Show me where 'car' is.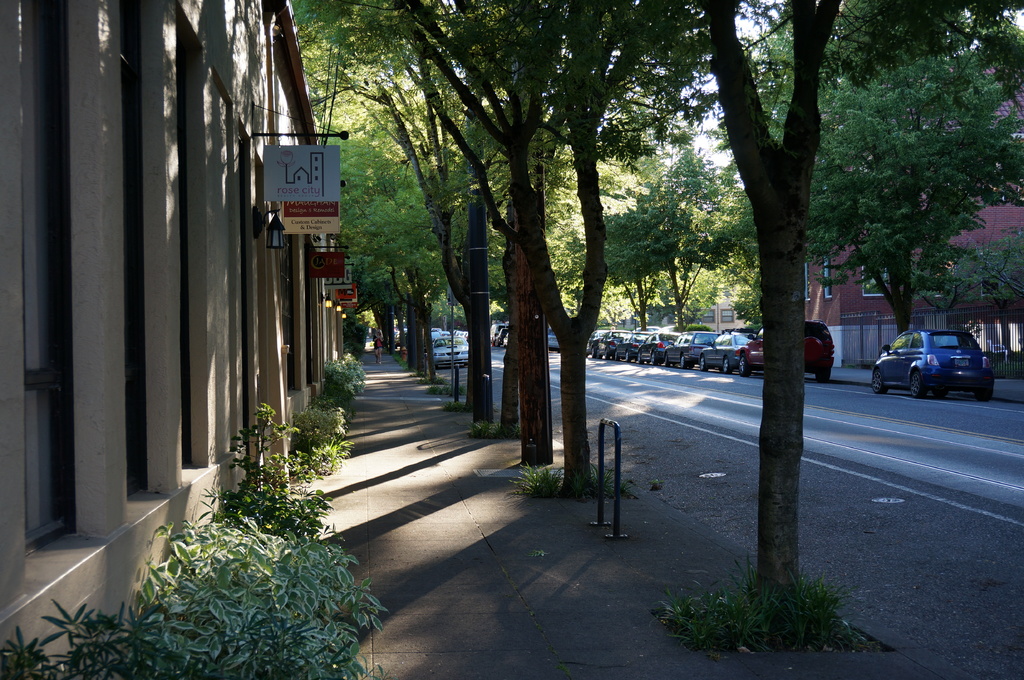
'car' is at 740, 326, 830, 374.
